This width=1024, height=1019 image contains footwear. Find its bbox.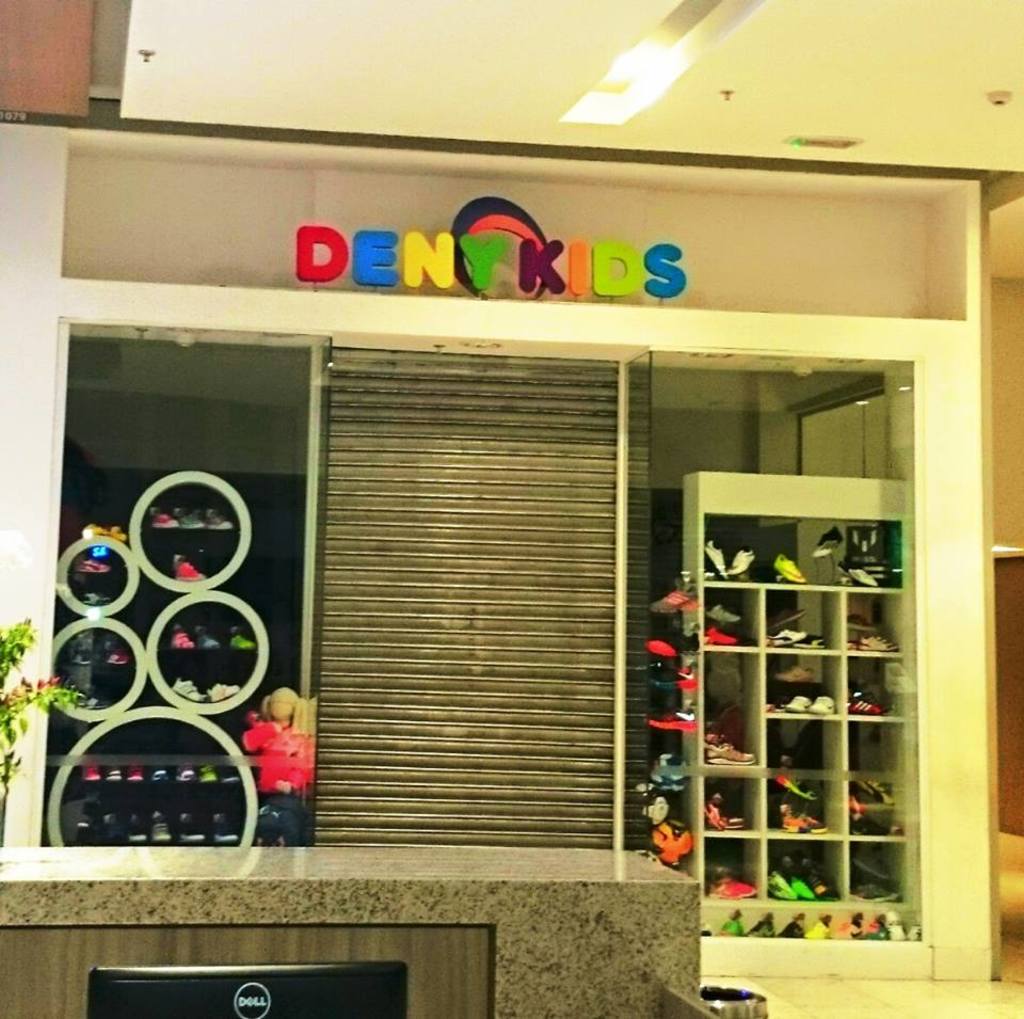
(848,691,886,717).
